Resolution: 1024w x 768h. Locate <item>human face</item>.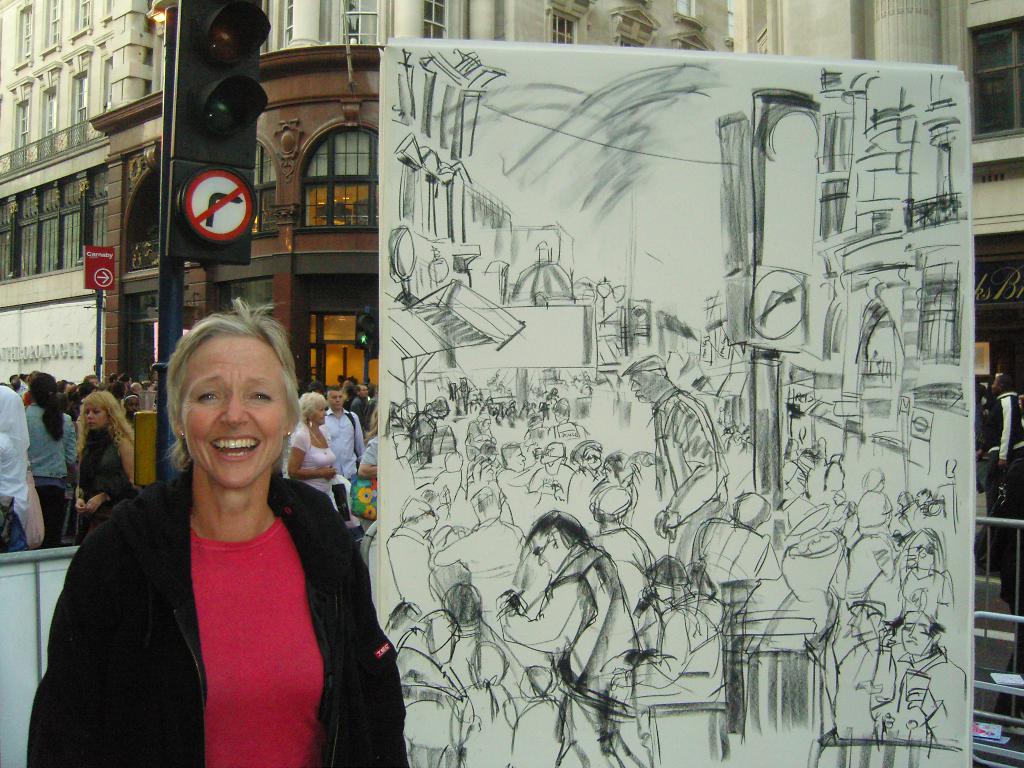
127/398/138/415.
